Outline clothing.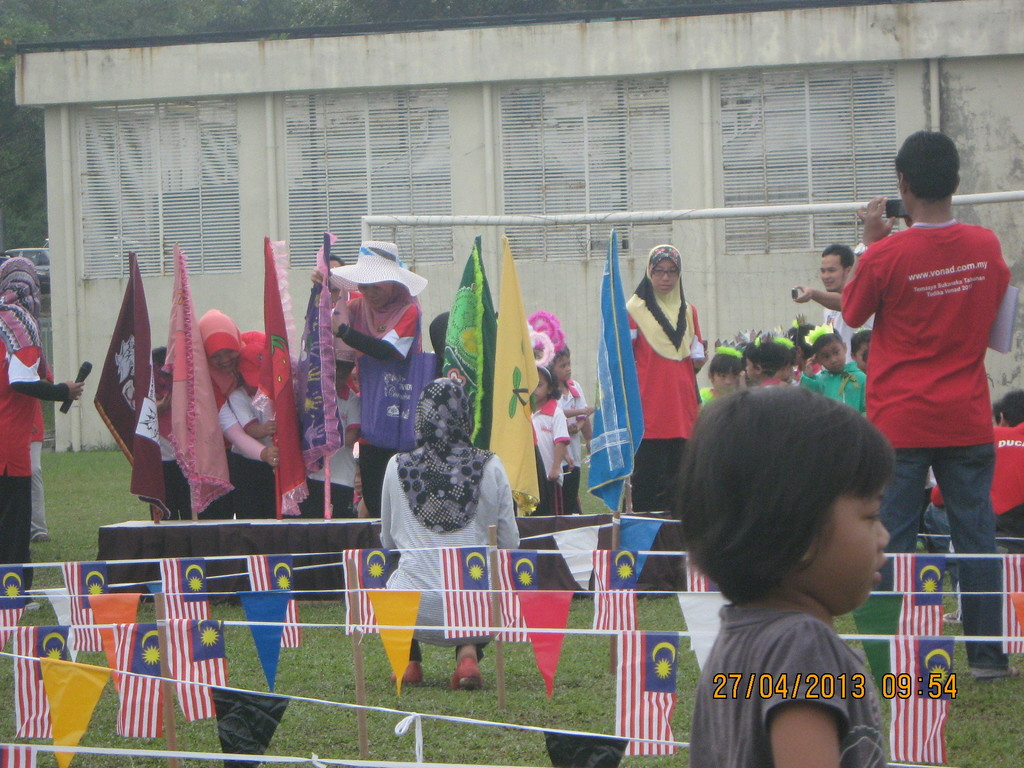
Outline: [x1=559, y1=392, x2=577, y2=515].
